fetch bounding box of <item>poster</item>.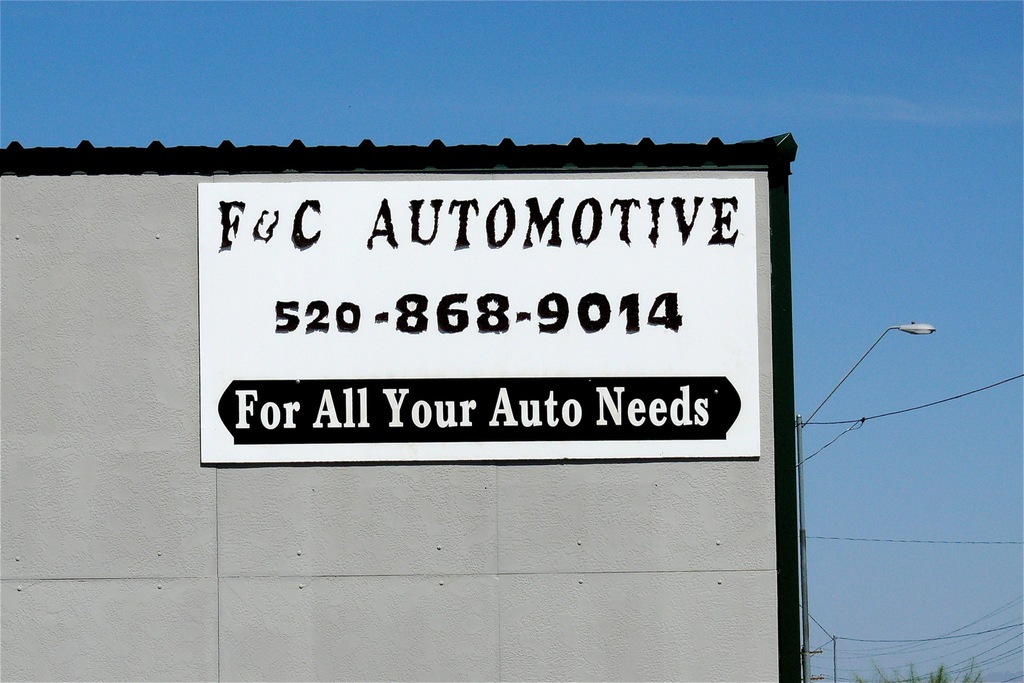
Bbox: box(193, 175, 762, 468).
